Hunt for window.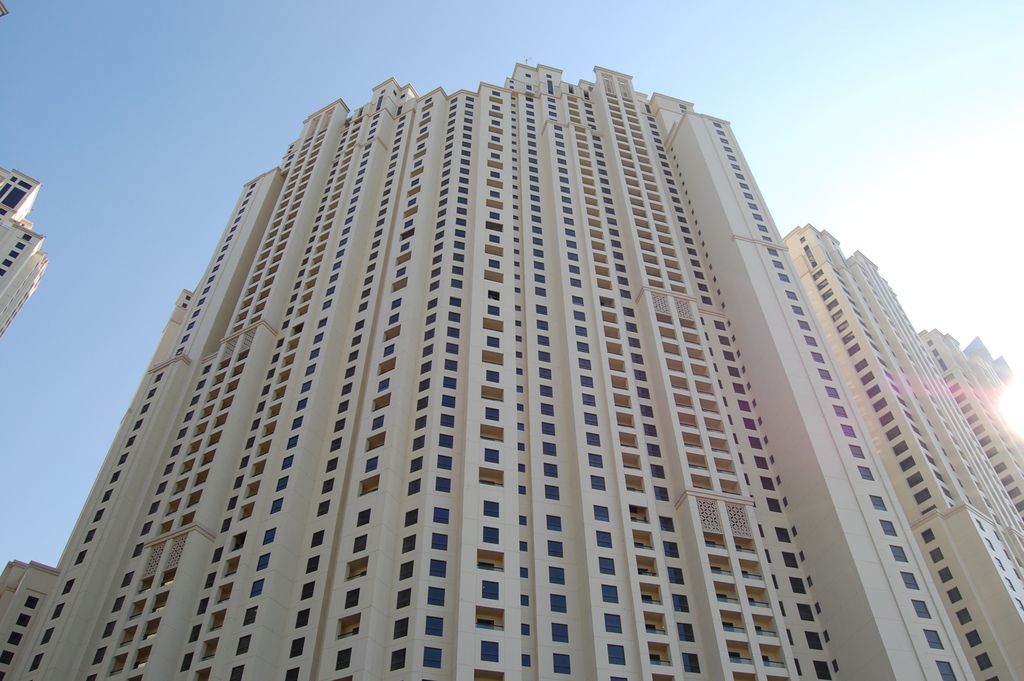
Hunted down at l=437, t=186, r=449, b=197.
